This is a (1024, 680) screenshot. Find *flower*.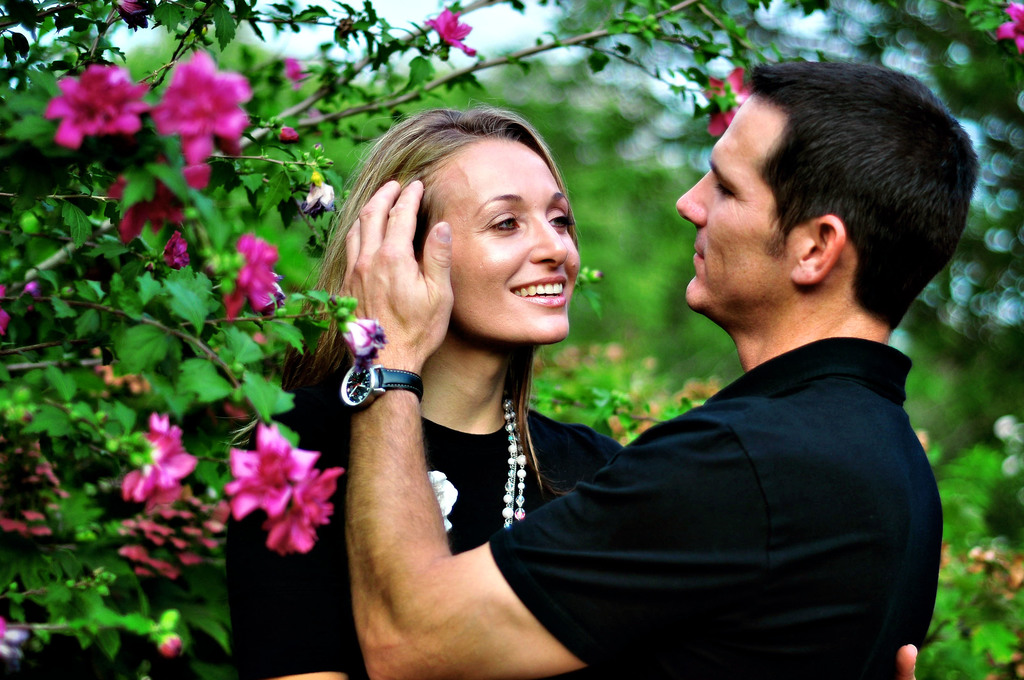
Bounding box: [223, 231, 283, 317].
